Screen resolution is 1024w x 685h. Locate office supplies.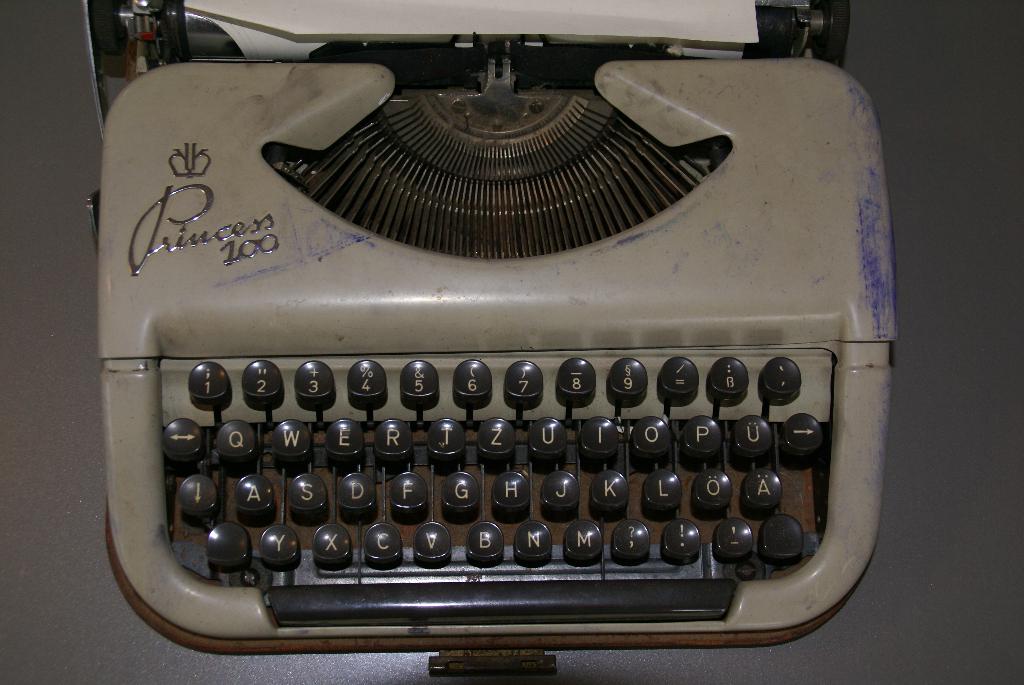
[x1=102, y1=0, x2=879, y2=677].
